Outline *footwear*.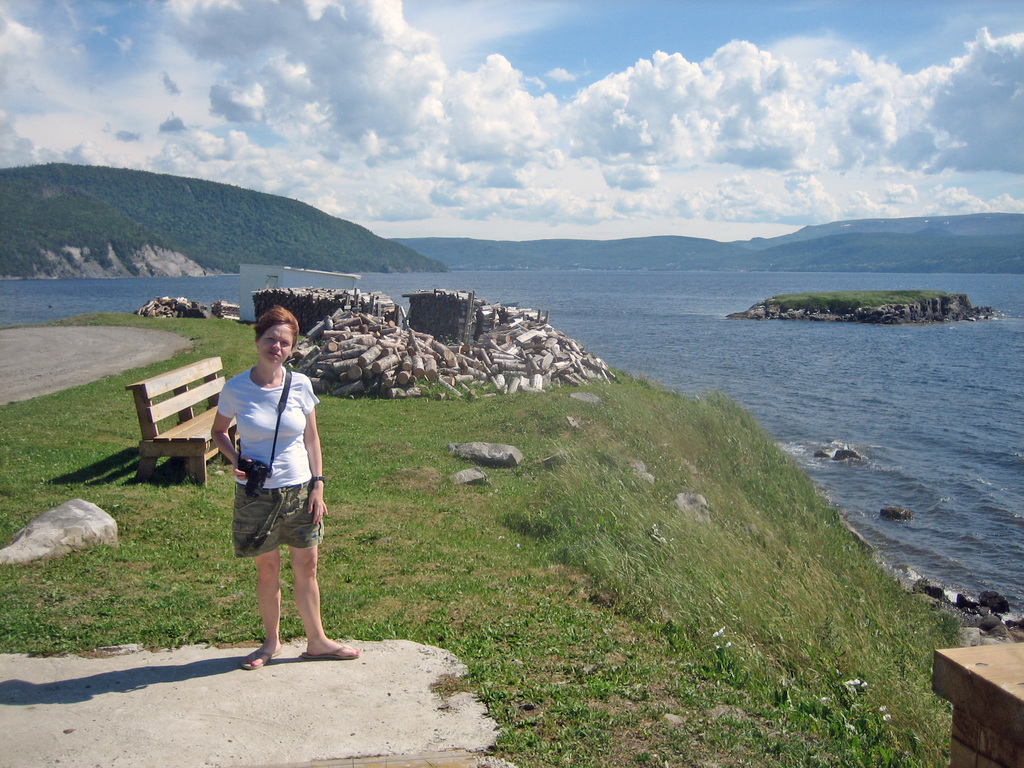
Outline: {"left": 298, "top": 651, "right": 361, "bottom": 659}.
